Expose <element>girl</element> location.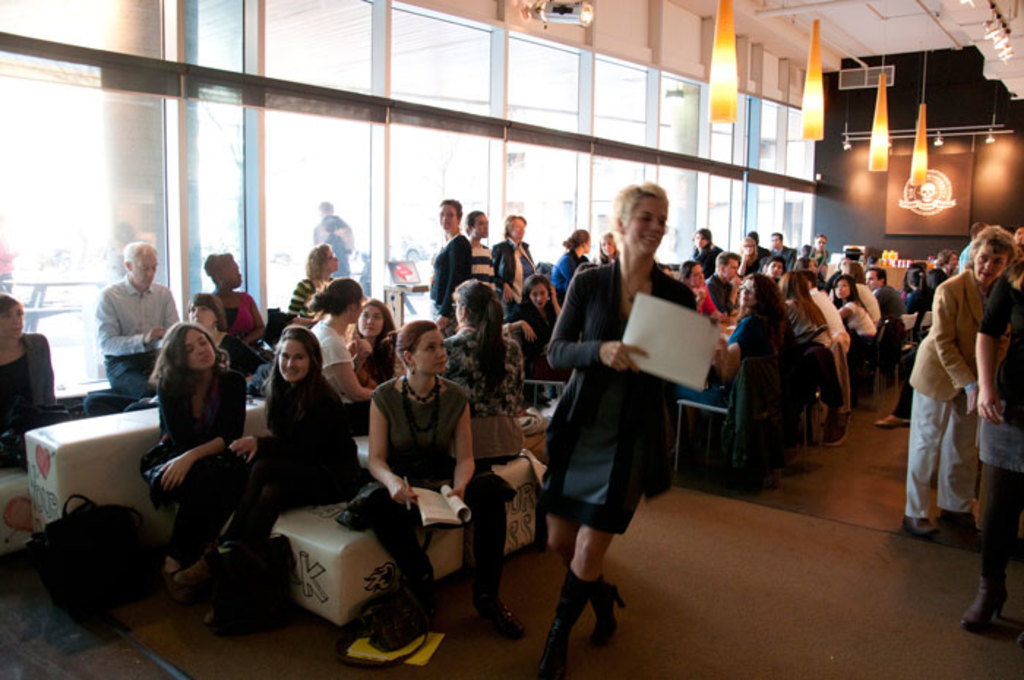
Exposed at region(140, 322, 252, 570).
